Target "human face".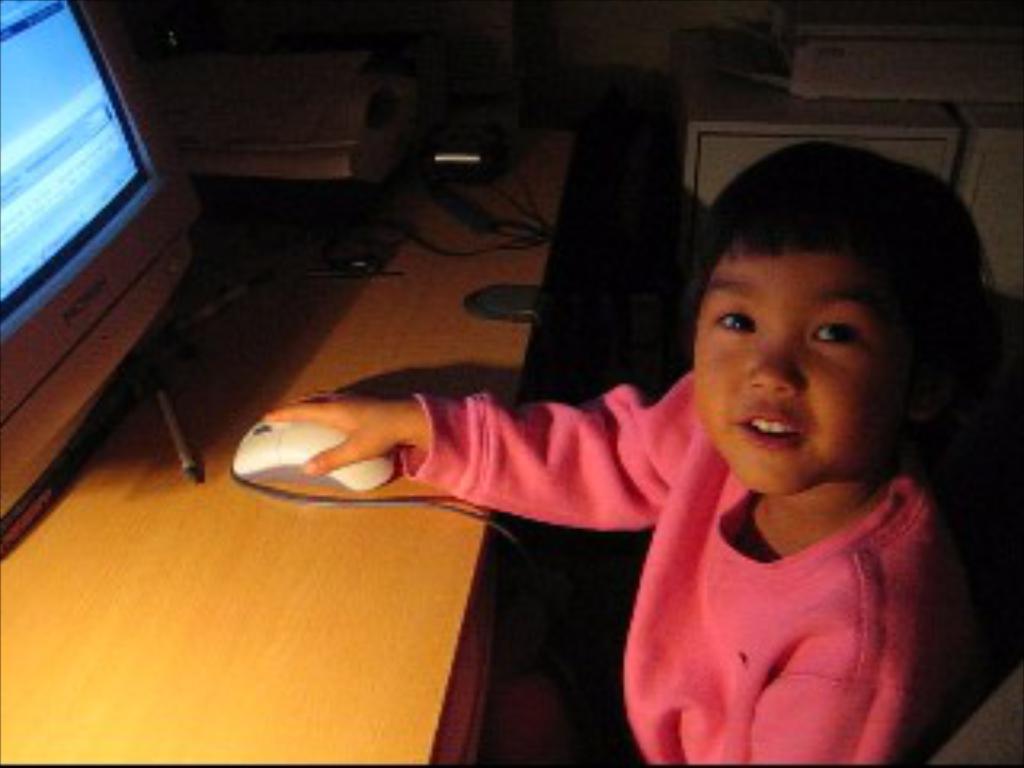
Target region: pyautogui.locateOnScreen(694, 259, 912, 499).
